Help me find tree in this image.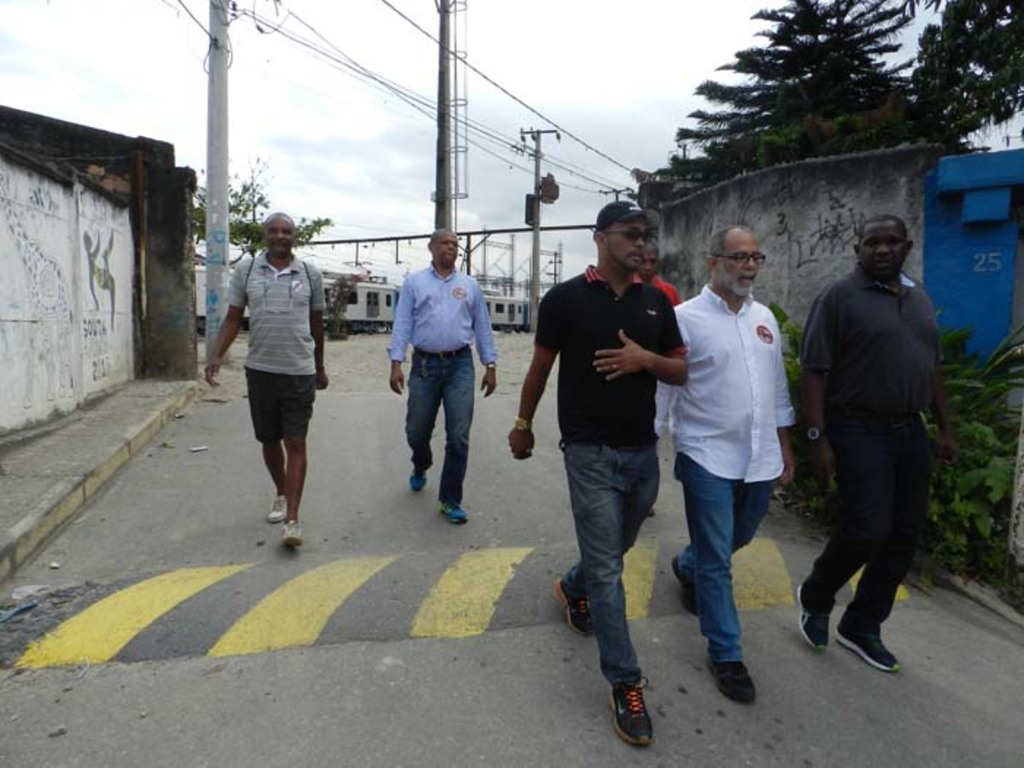
Found it: <region>881, 0, 1023, 152</region>.
